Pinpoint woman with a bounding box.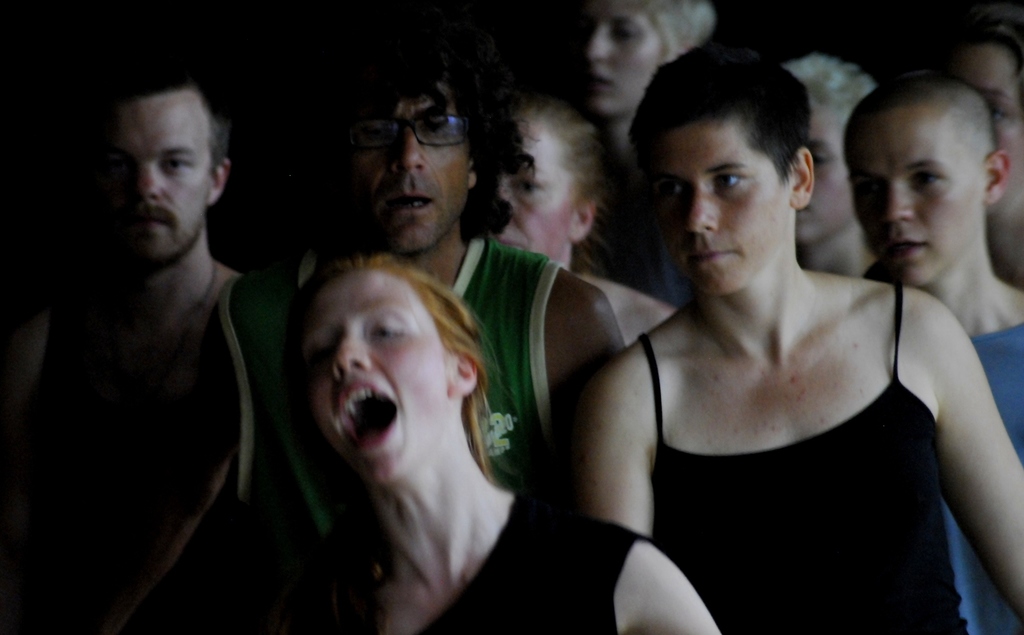
box=[781, 51, 886, 283].
